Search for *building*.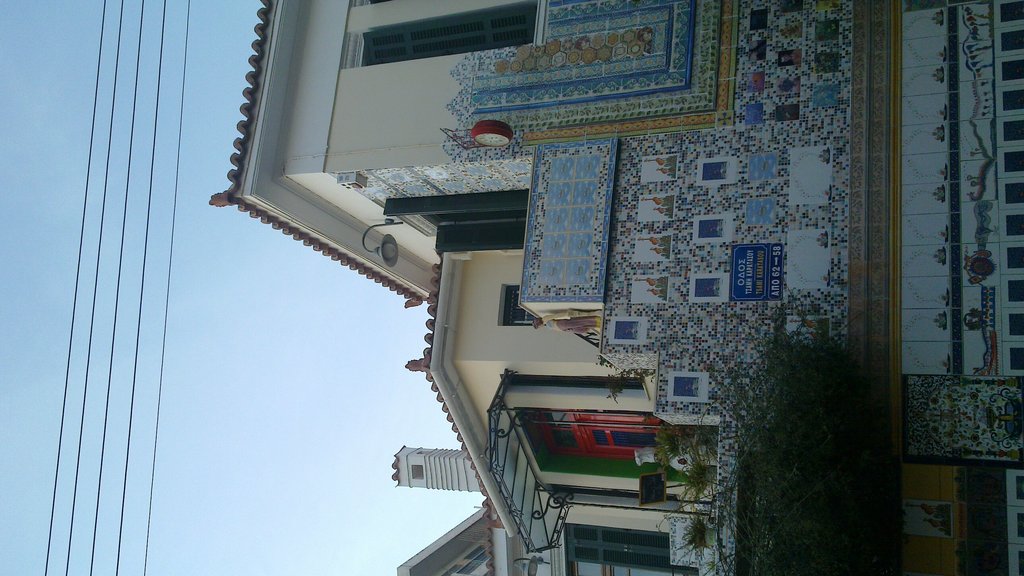
Found at box(205, 13, 1023, 572).
